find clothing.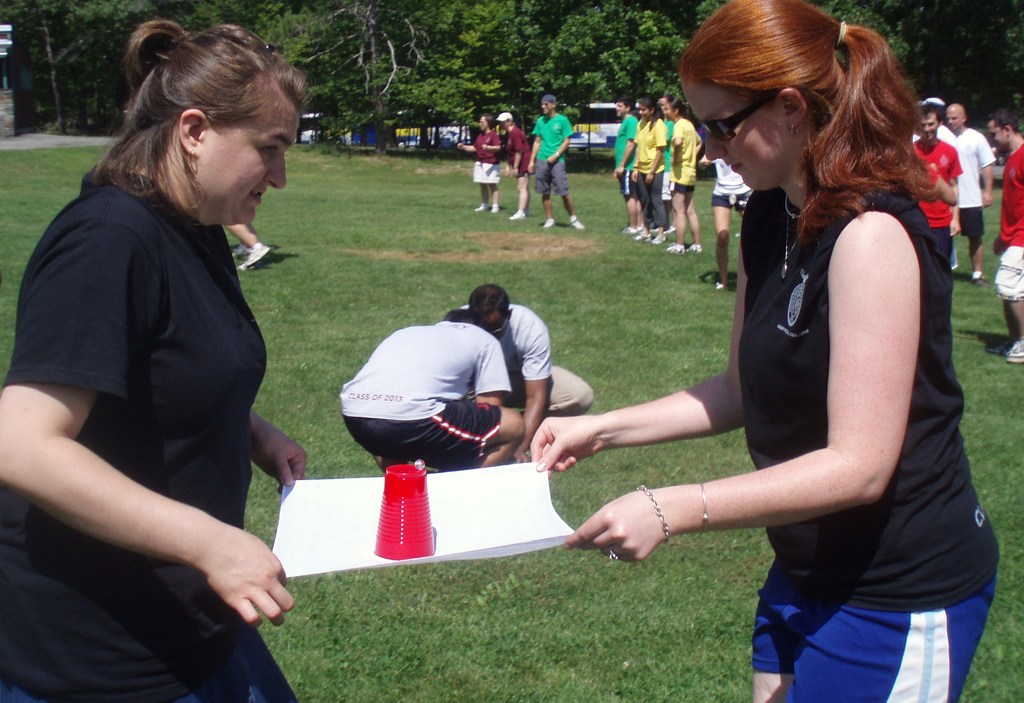
rect(937, 123, 958, 155).
